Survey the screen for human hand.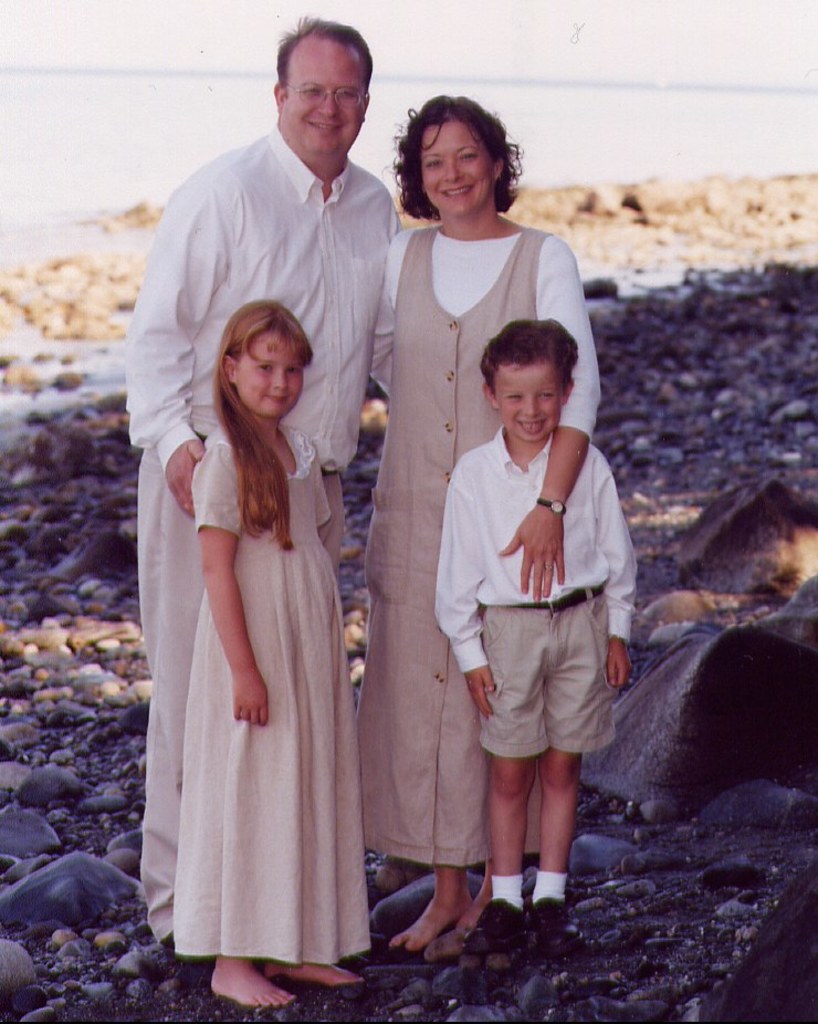
Survey found: select_region(465, 660, 499, 725).
